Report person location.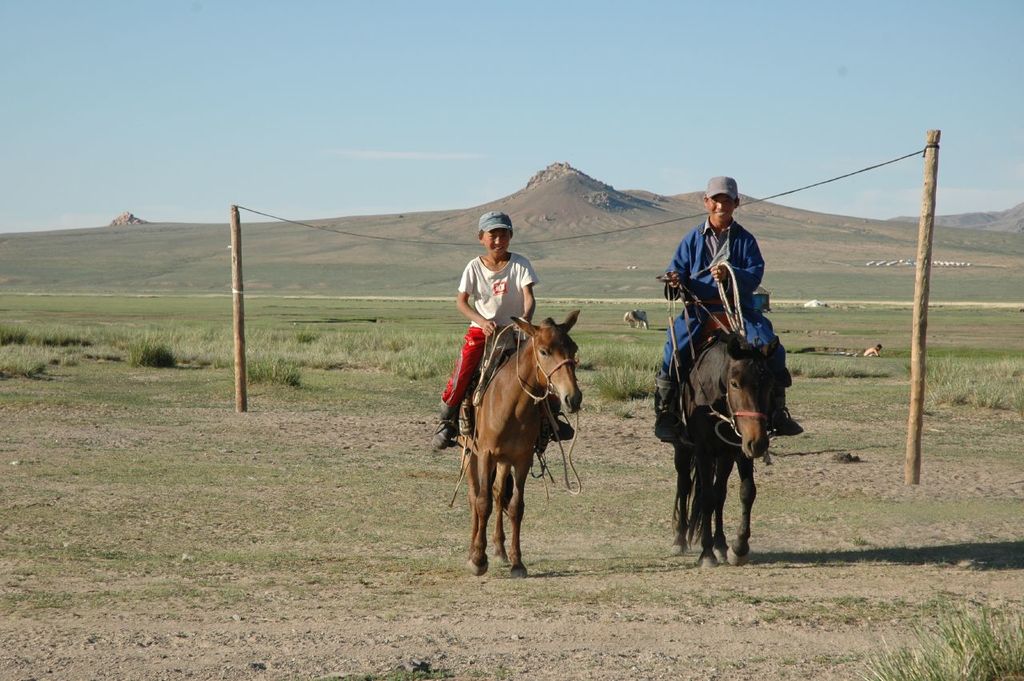
Report: l=858, t=341, r=886, b=361.
